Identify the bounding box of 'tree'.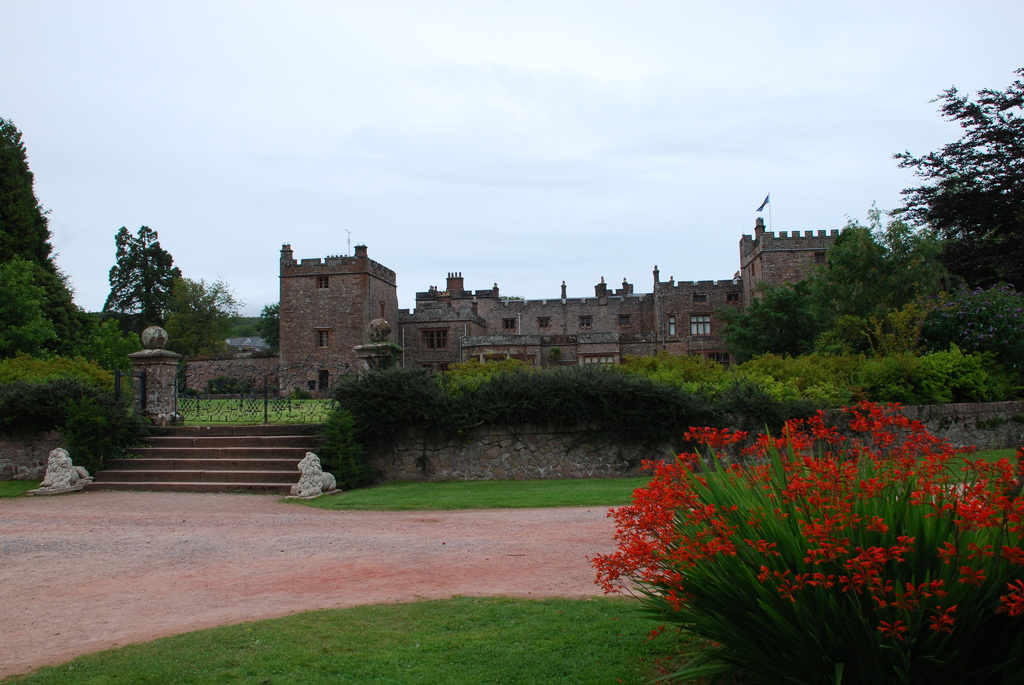
rect(157, 270, 235, 336).
